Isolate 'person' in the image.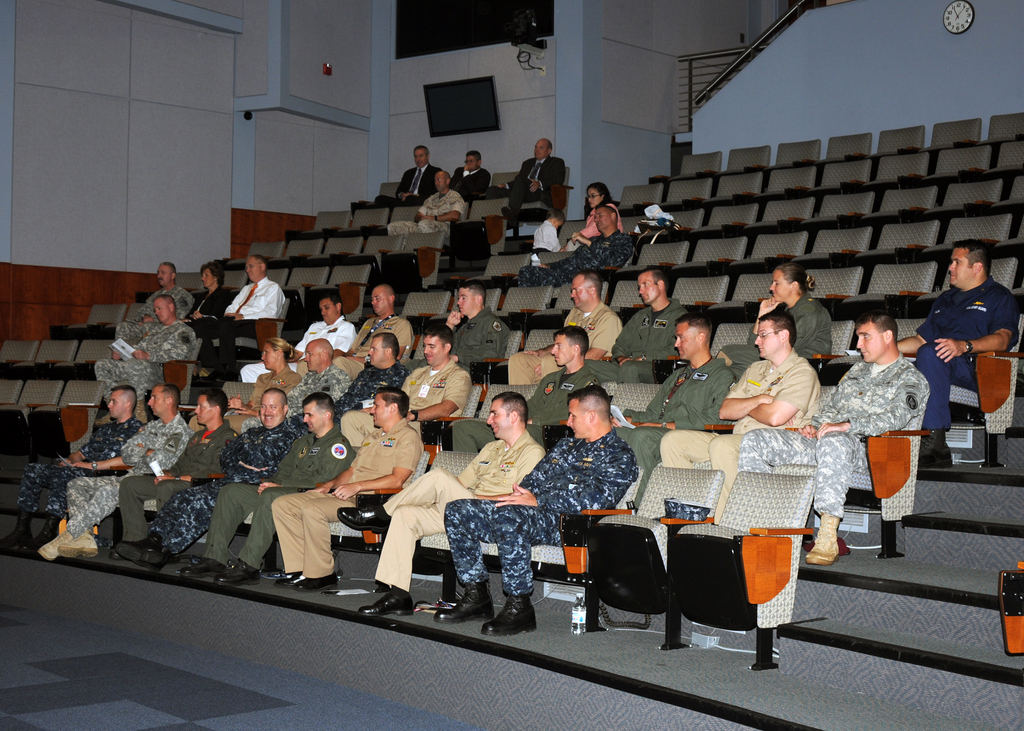
Isolated region: [134,263,195,325].
